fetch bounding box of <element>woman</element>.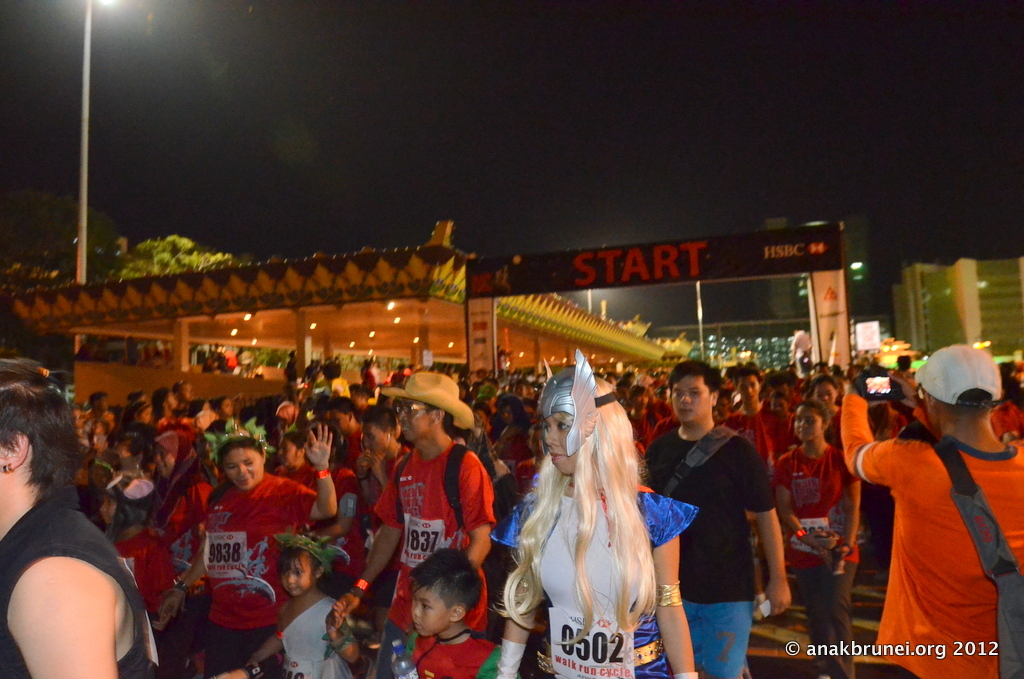
Bbox: <region>158, 424, 339, 678</region>.
